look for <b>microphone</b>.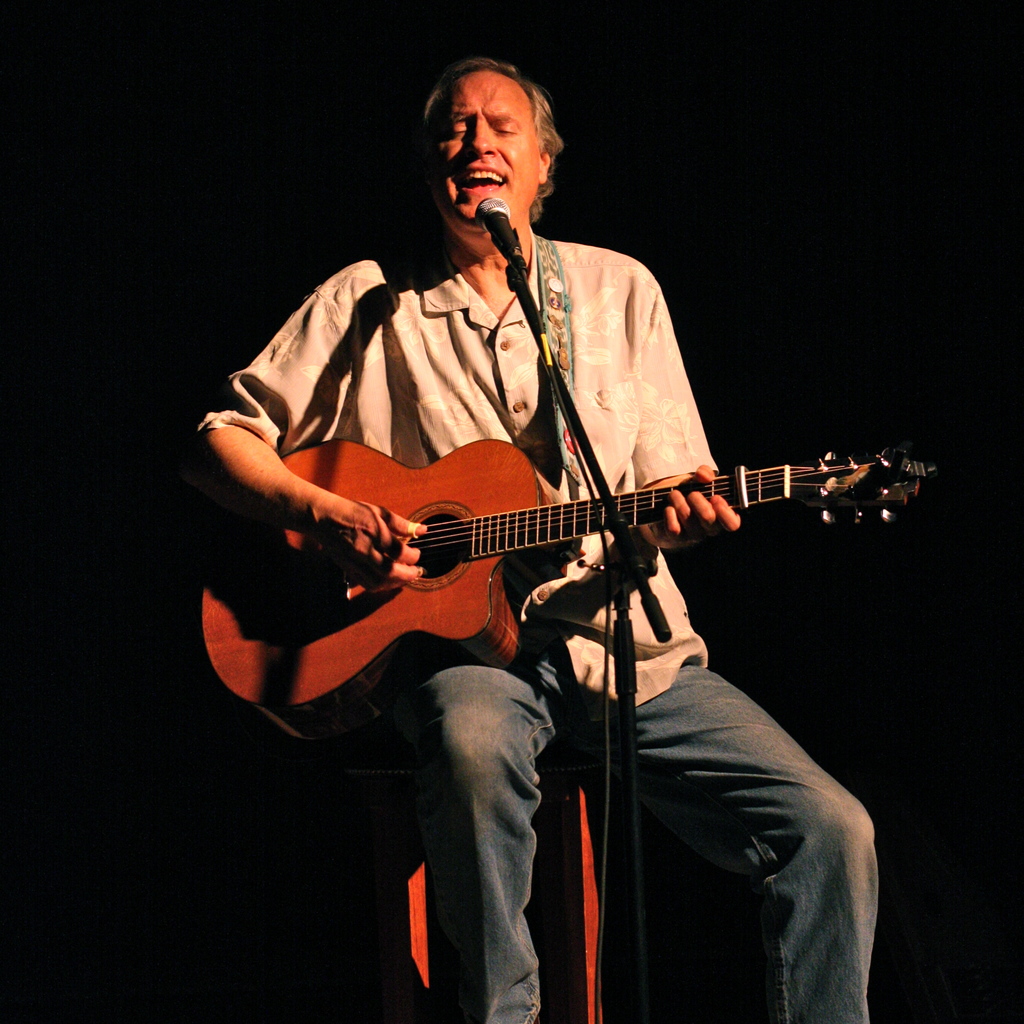
Found: <box>476,193,519,253</box>.
